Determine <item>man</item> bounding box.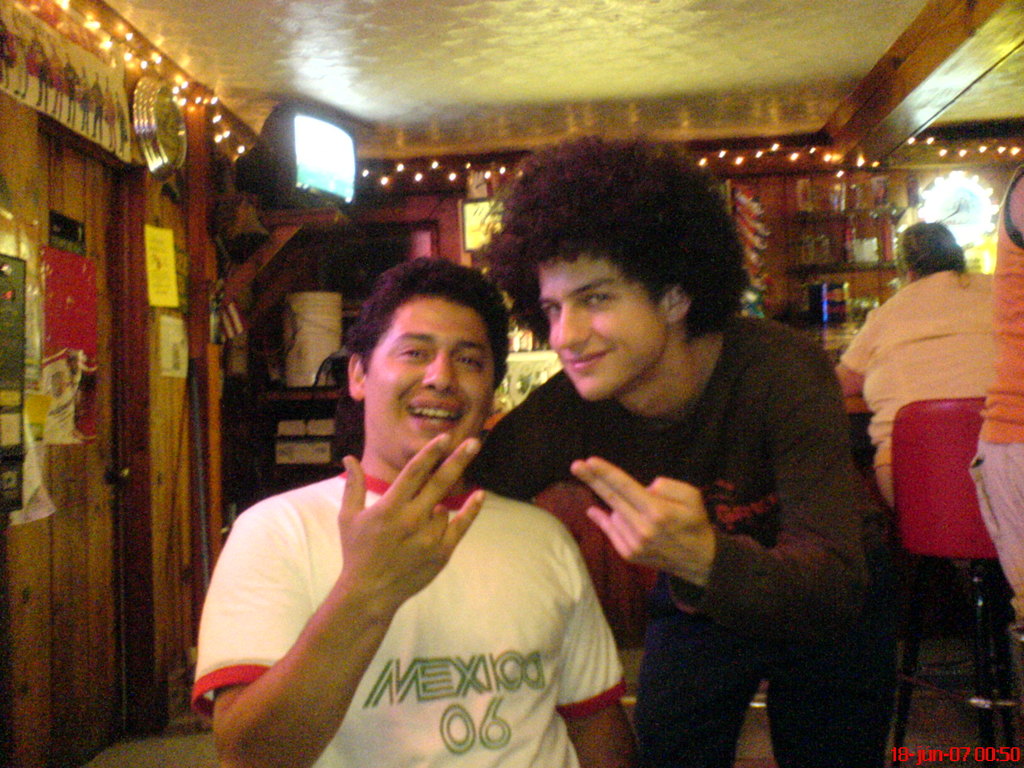
Determined: pyautogui.locateOnScreen(175, 255, 639, 767).
